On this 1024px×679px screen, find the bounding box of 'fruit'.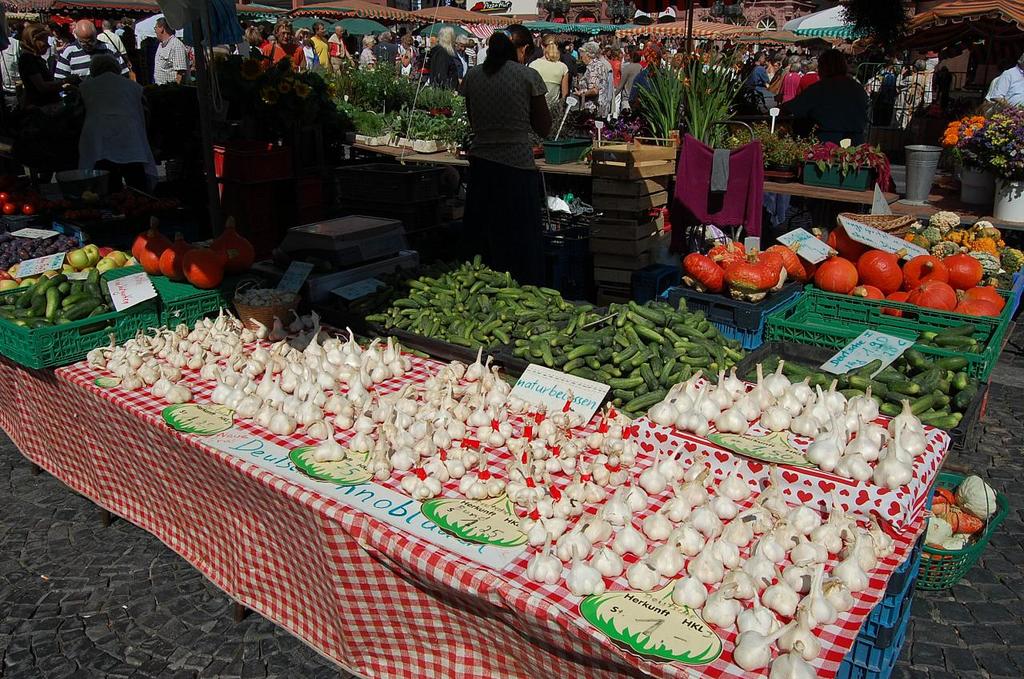
Bounding box: x1=66 y1=250 x2=90 y2=271.
